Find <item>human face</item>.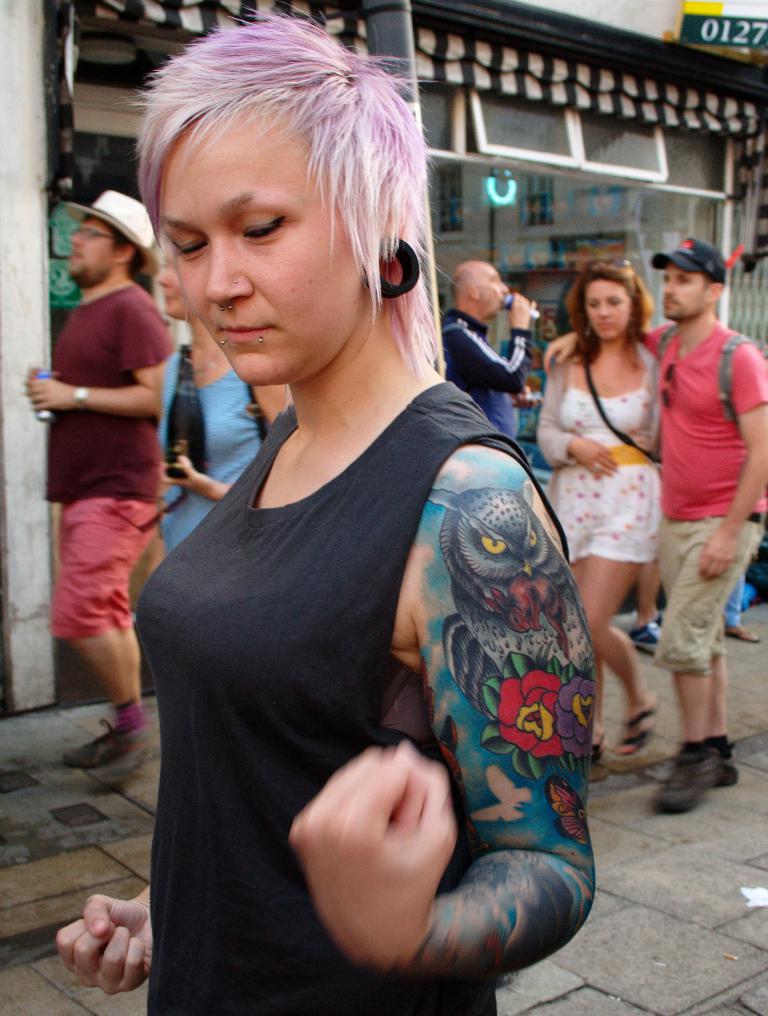
(x1=579, y1=283, x2=638, y2=340).
